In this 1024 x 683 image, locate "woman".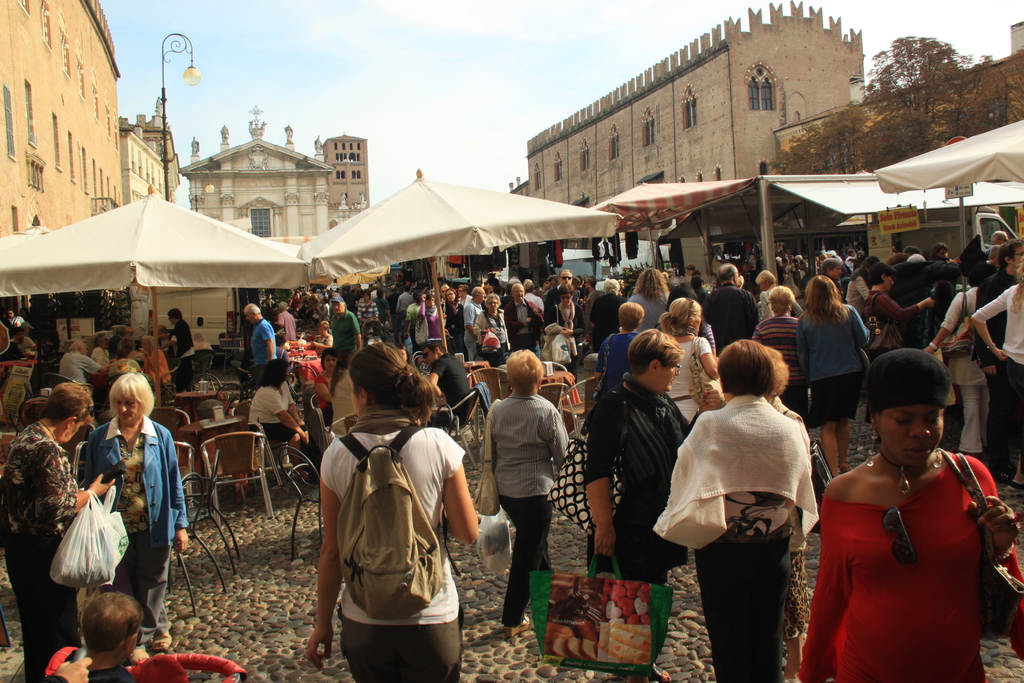
Bounding box: (x1=303, y1=343, x2=479, y2=682).
